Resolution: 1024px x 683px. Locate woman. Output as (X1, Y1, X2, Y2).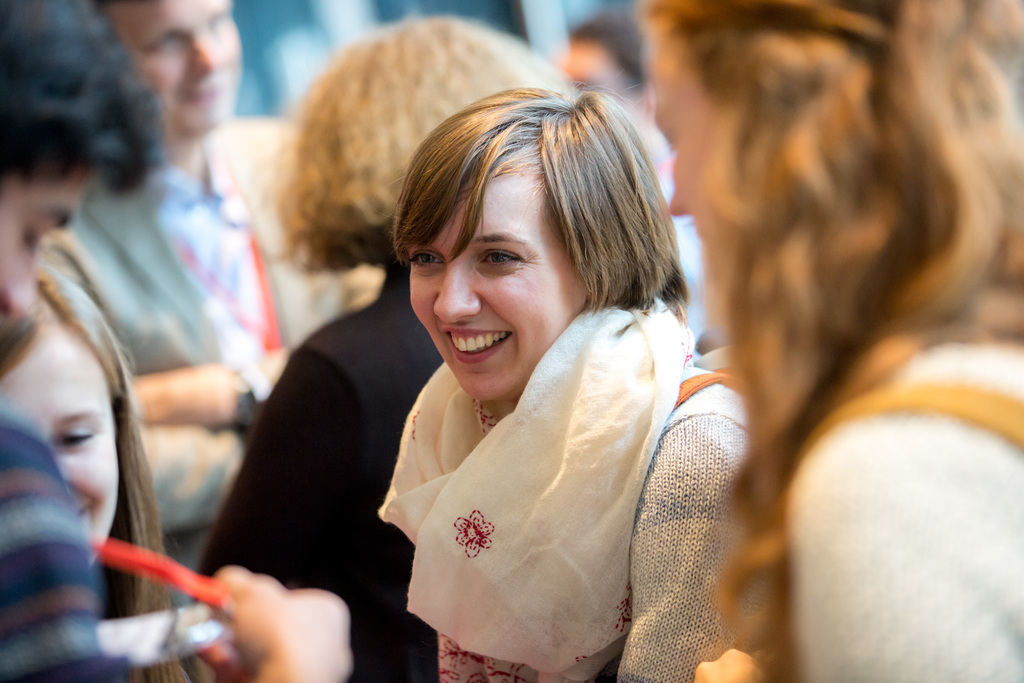
(193, 9, 588, 682).
